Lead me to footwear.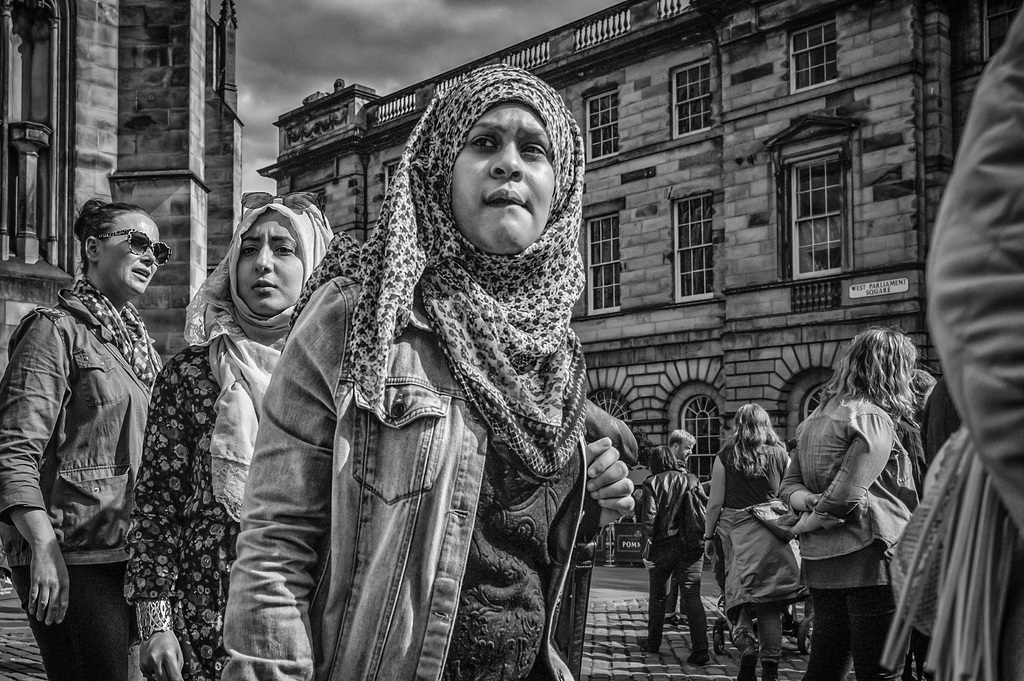
Lead to (left=760, top=662, right=780, bottom=680).
